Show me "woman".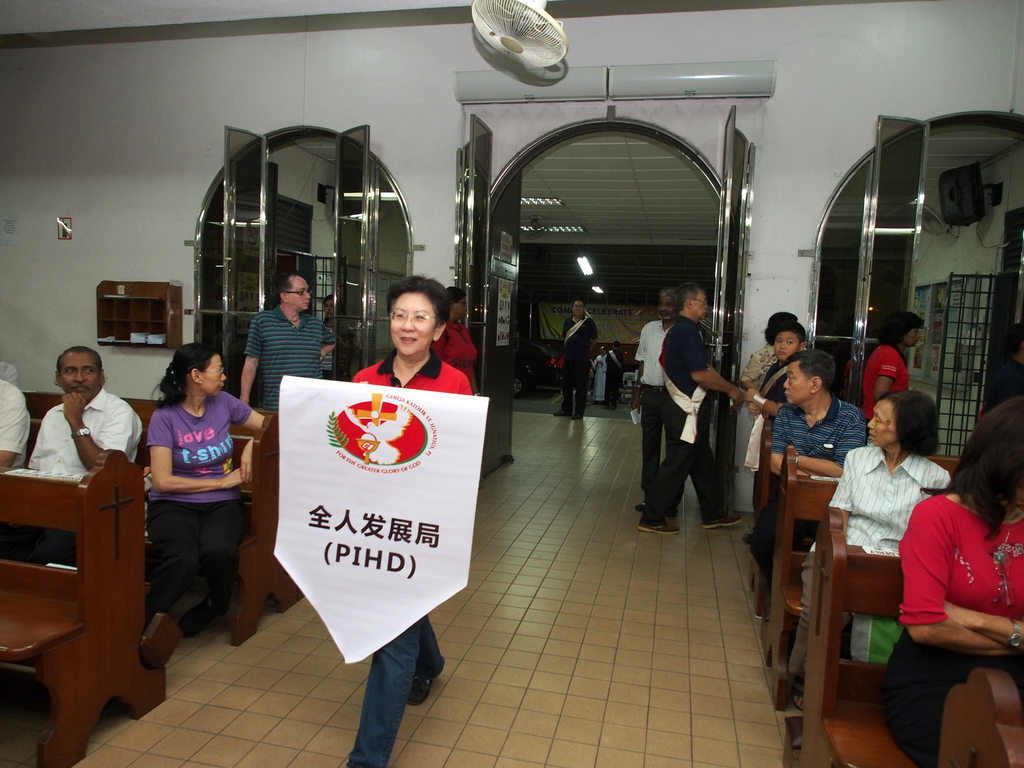
"woman" is here: {"x1": 340, "y1": 276, "x2": 476, "y2": 767}.
